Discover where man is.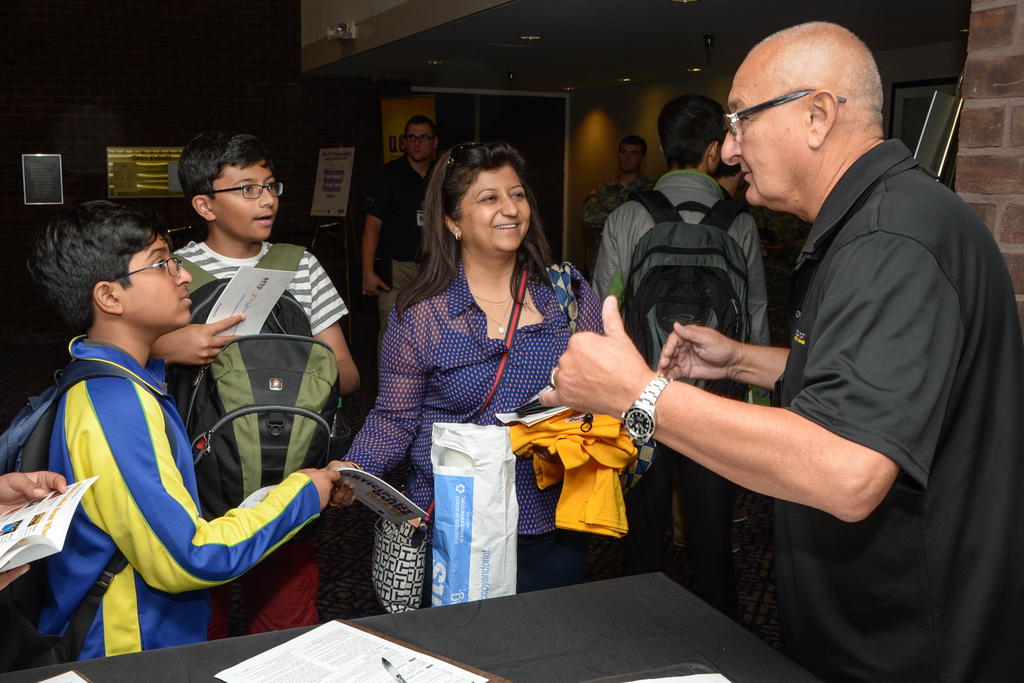
Discovered at Rect(591, 94, 773, 609).
